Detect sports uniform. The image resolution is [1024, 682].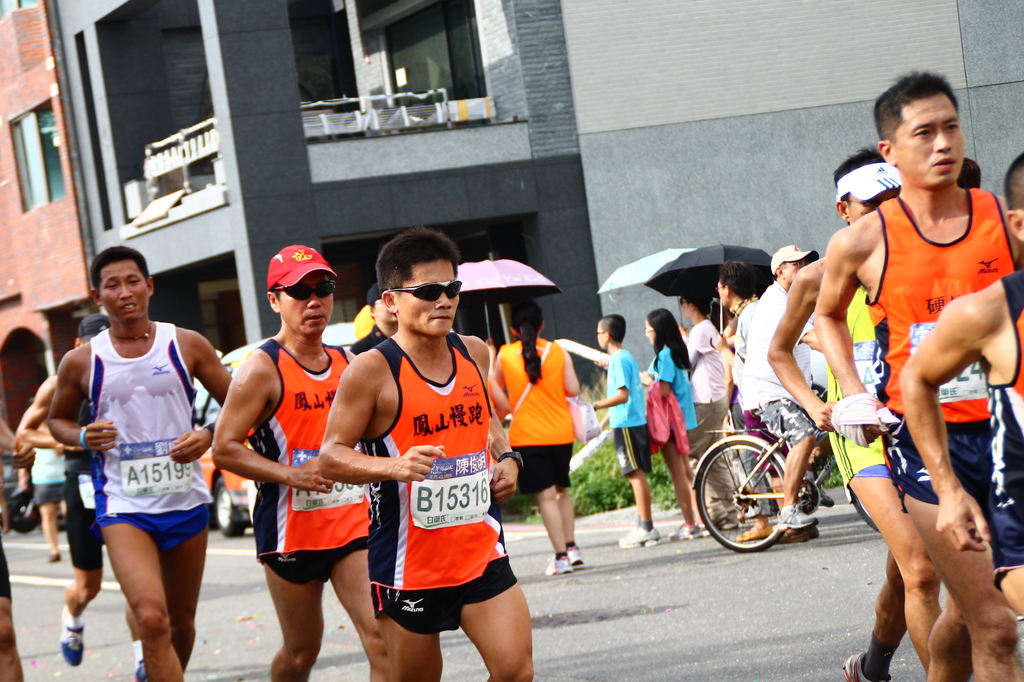
pyautogui.locateOnScreen(247, 336, 371, 580).
